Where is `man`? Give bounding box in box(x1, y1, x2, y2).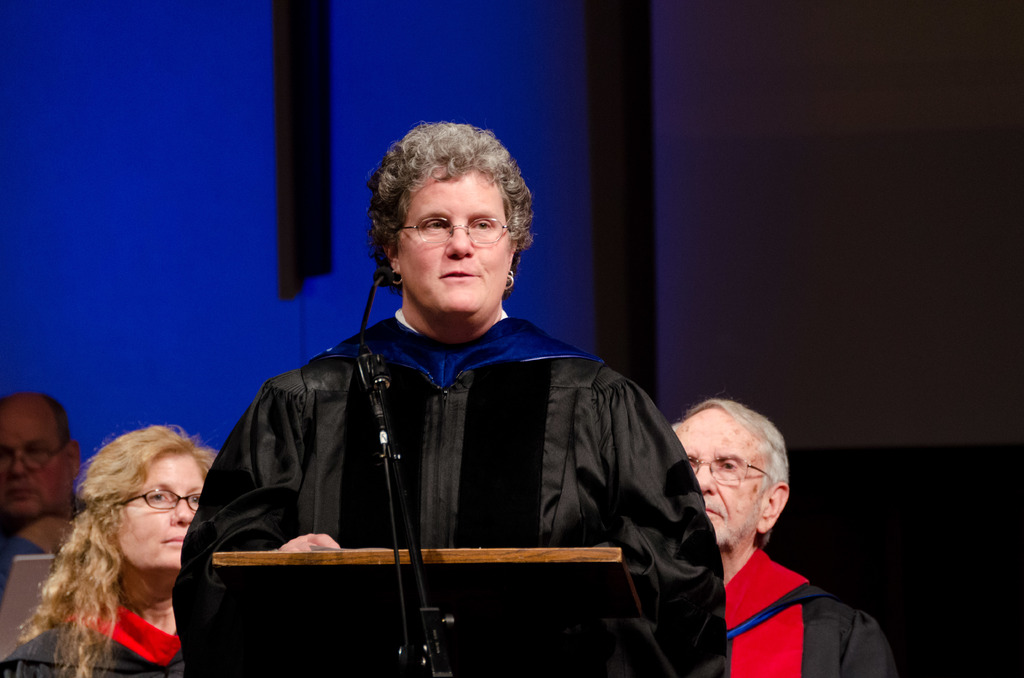
box(0, 392, 82, 599).
